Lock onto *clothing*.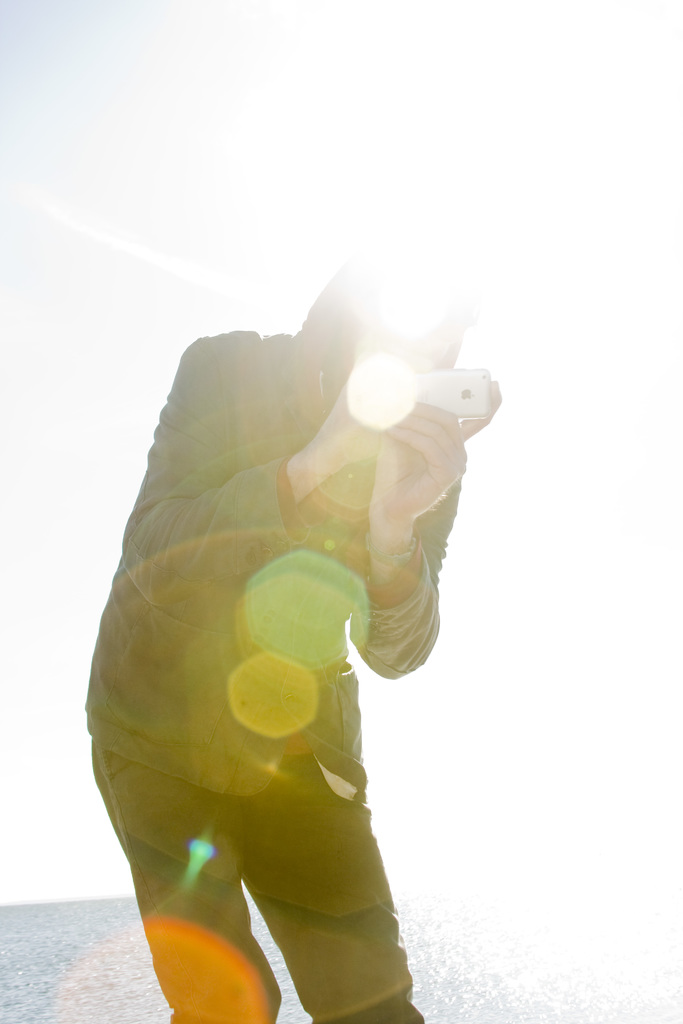
Locked: x1=95, y1=411, x2=425, y2=989.
